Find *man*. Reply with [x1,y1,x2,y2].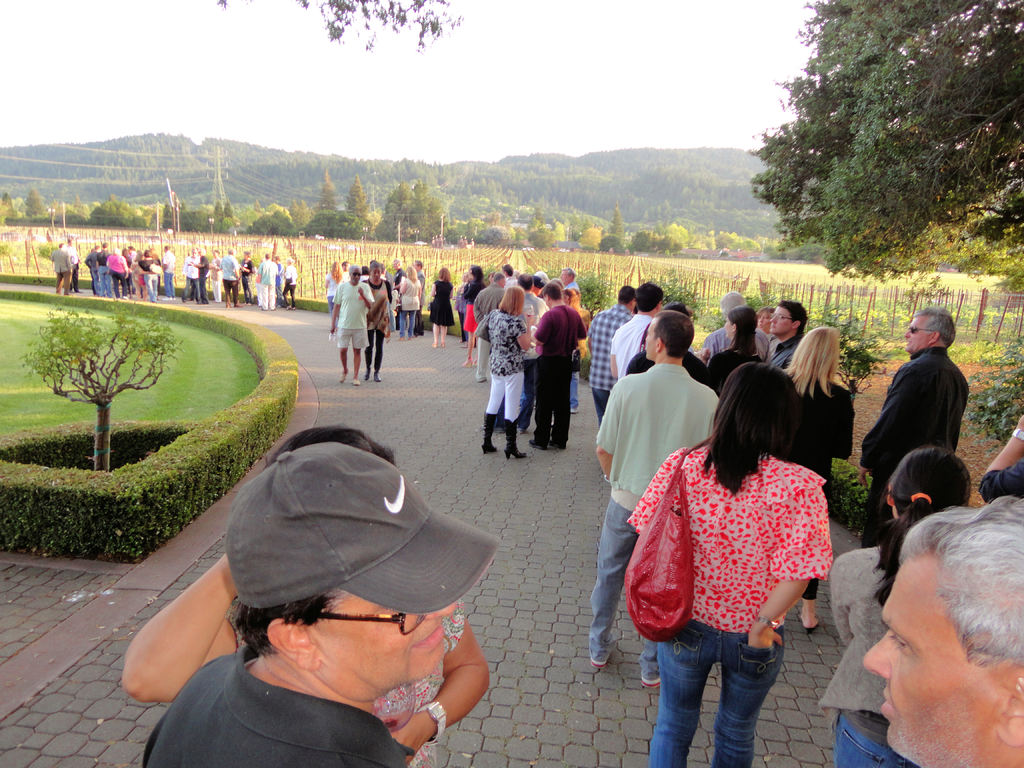
[769,300,805,367].
